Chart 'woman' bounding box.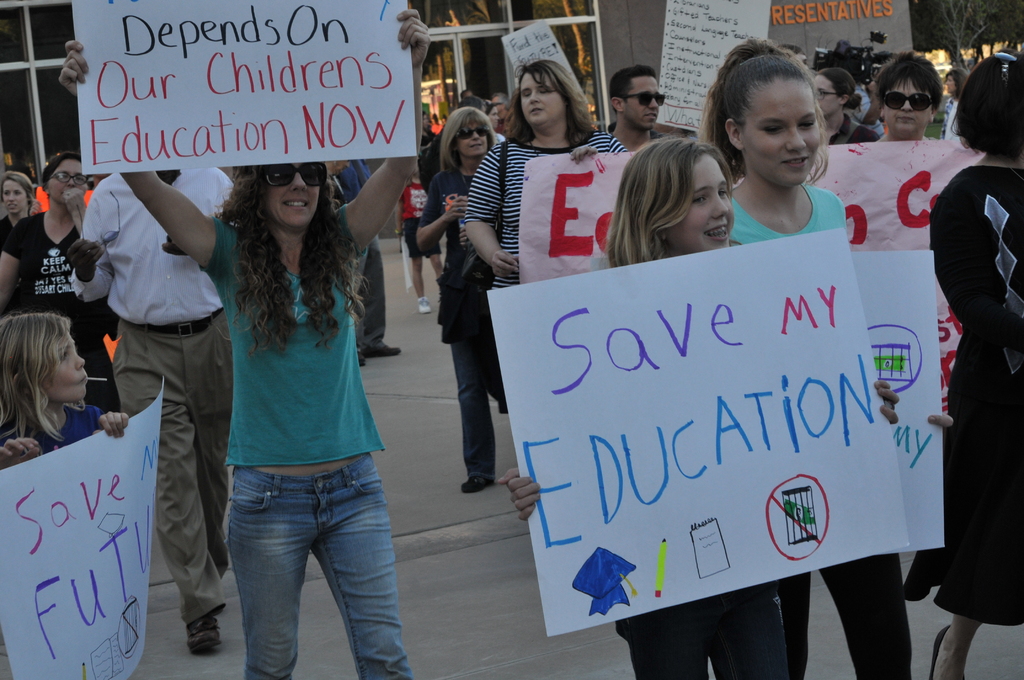
Charted: (59, 6, 429, 679).
